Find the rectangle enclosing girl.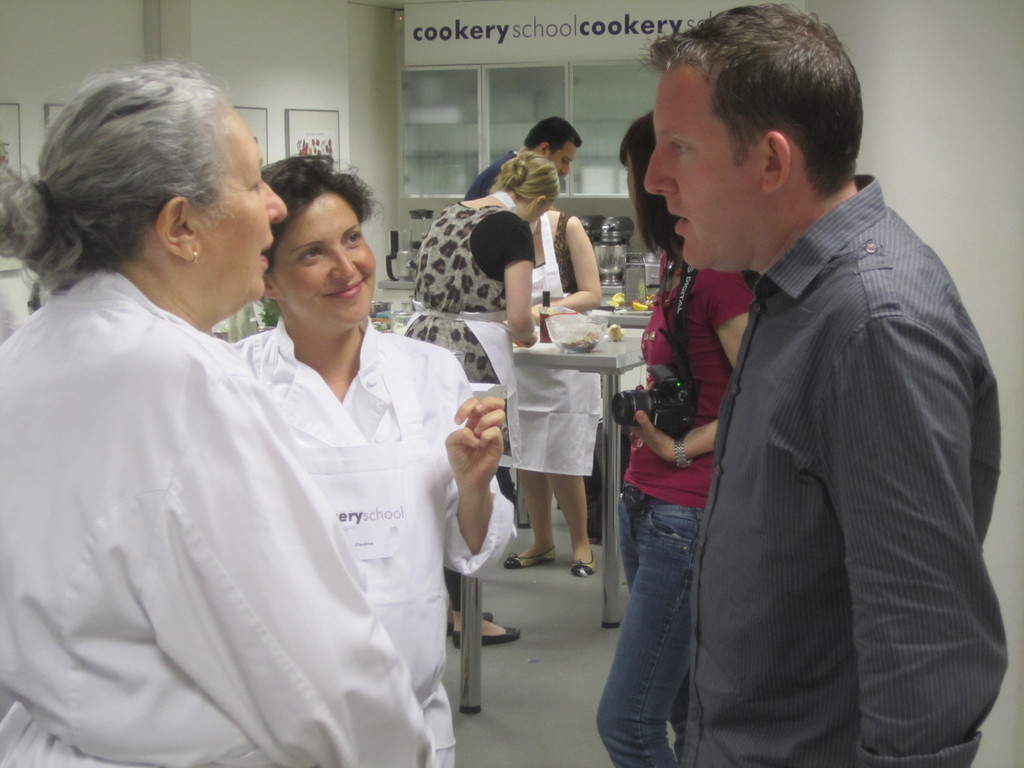
bbox(596, 108, 770, 767).
